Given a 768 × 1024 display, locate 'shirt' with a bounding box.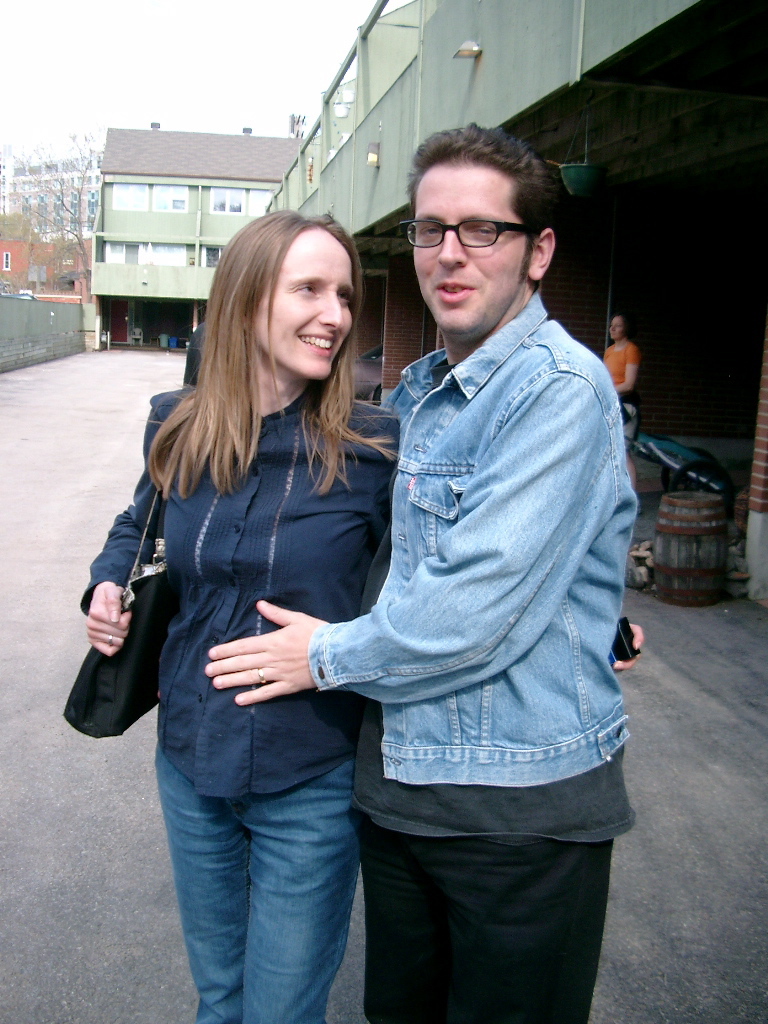
Located: BBox(307, 288, 642, 791).
